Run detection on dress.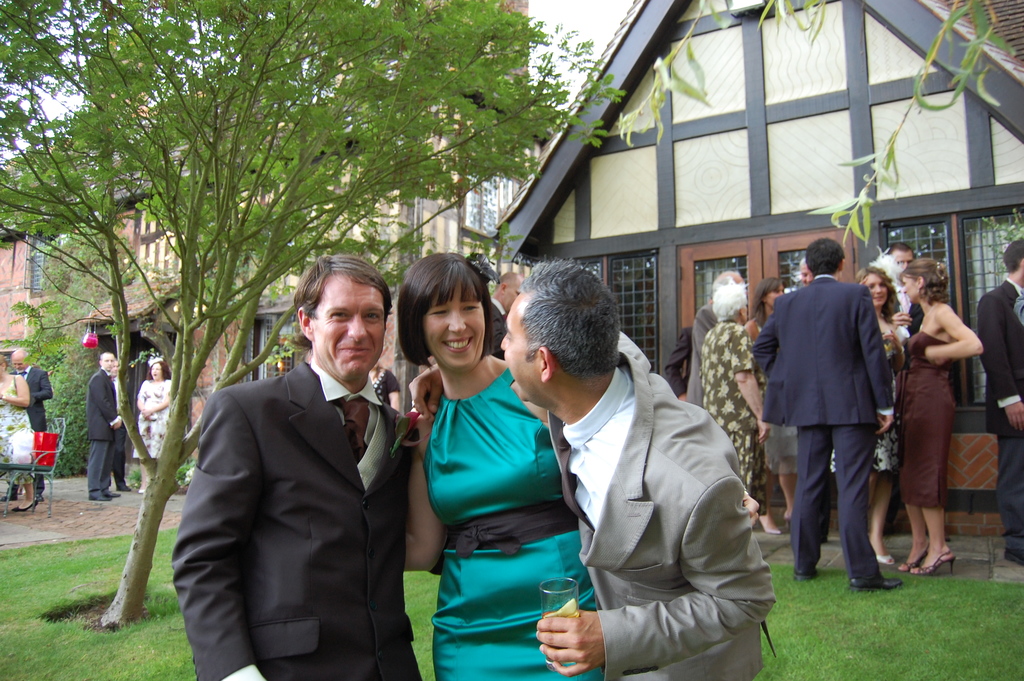
Result: <bbox>831, 327, 899, 472</bbox>.
